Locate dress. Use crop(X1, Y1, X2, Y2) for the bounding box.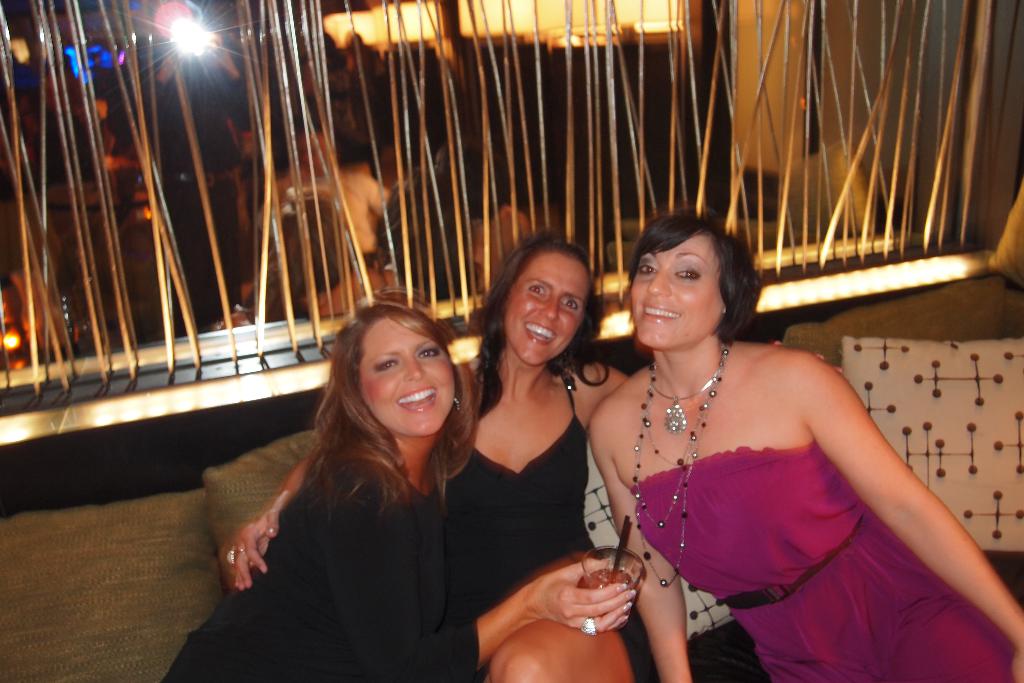
crop(439, 372, 598, 620).
